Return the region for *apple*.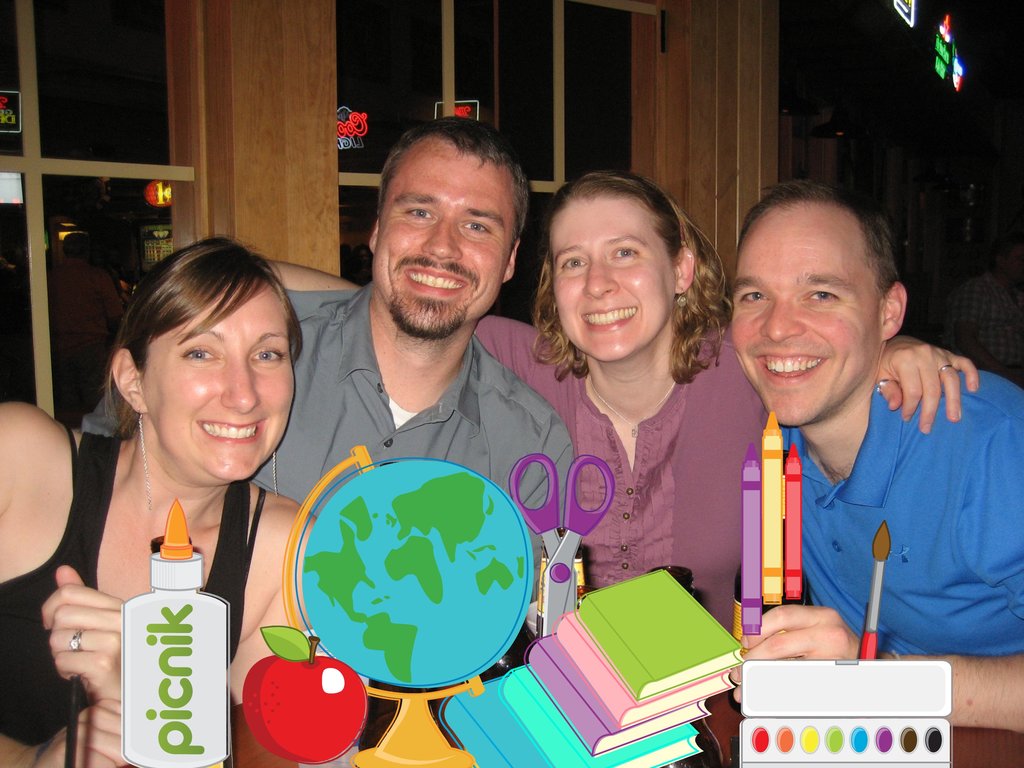
box(242, 637, 371, 767).
